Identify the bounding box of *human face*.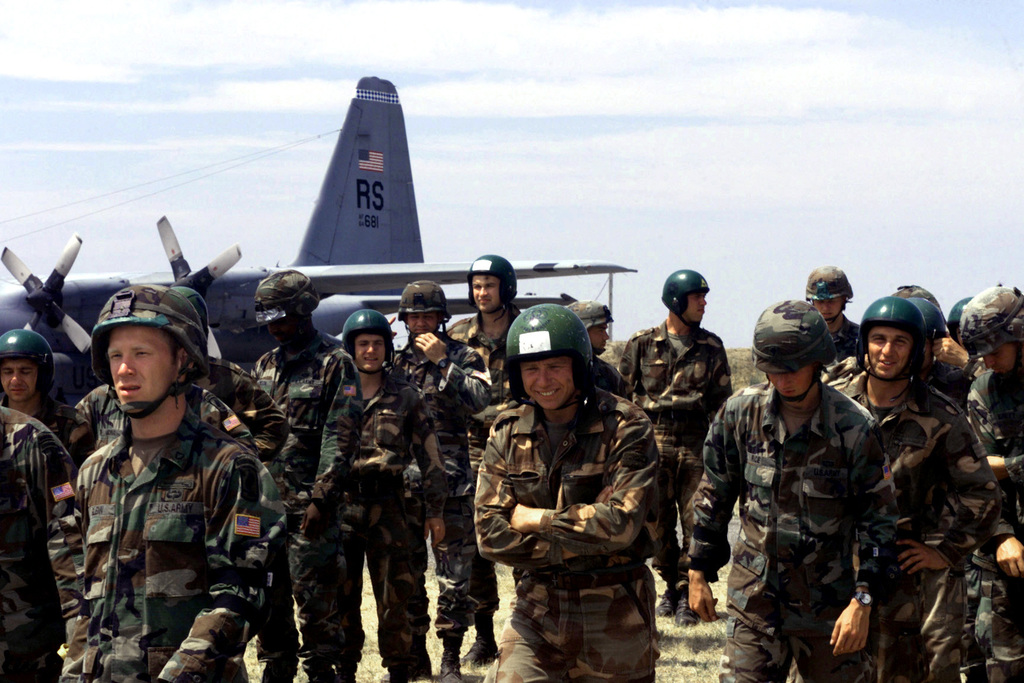
[104, 323, 180, 406].
